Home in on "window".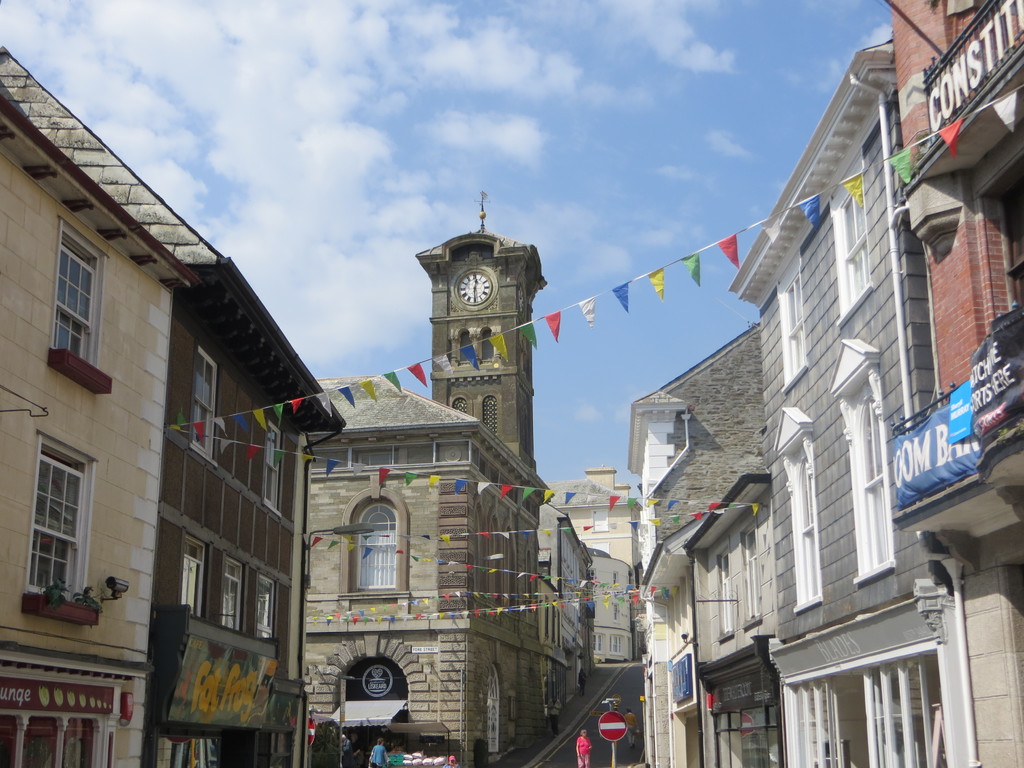
Homed in at [26,433,102,602].
